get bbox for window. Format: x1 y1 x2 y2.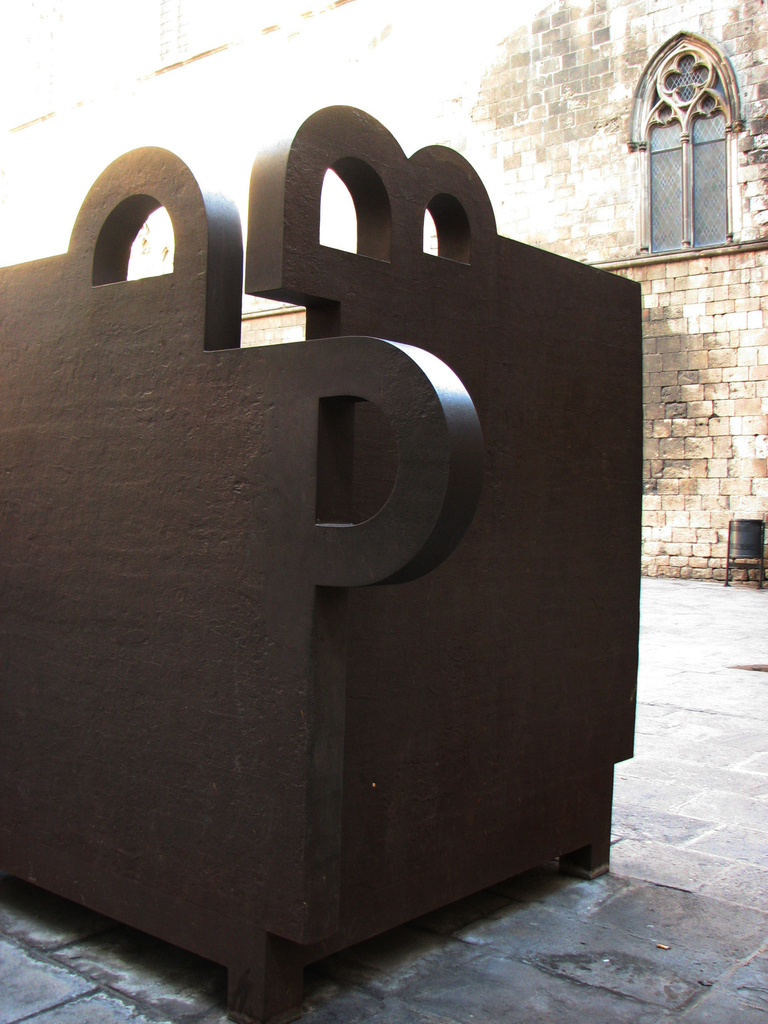
621 77 767 262.
